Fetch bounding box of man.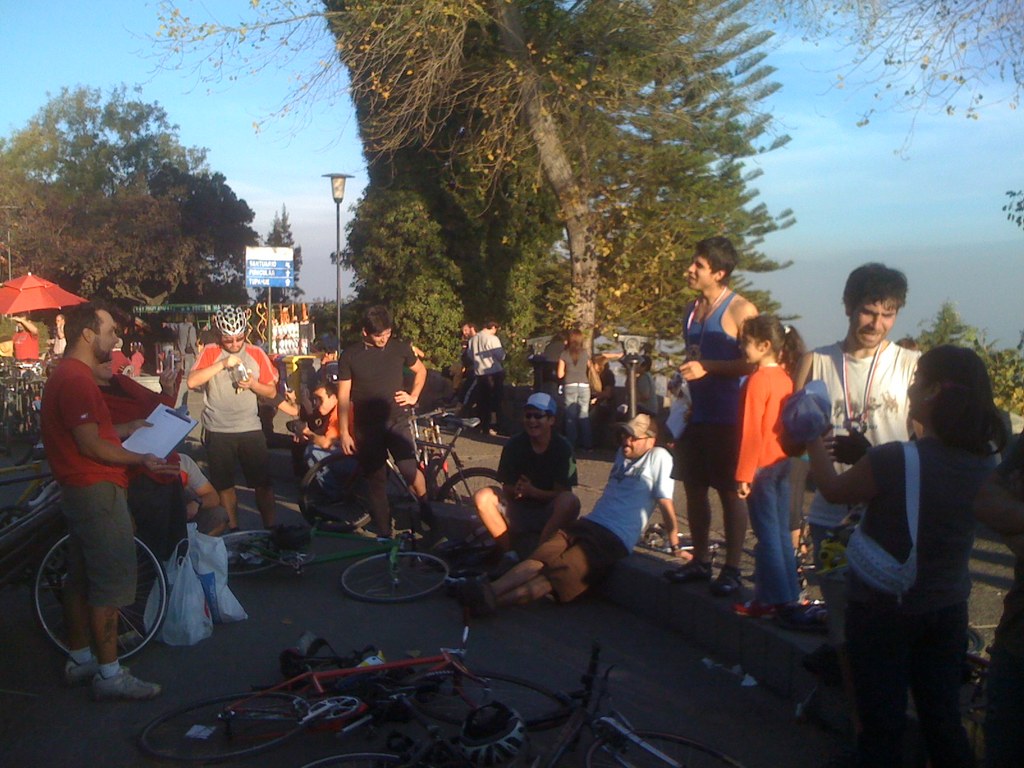
Bbox: box(618, 355, 657, 417).
